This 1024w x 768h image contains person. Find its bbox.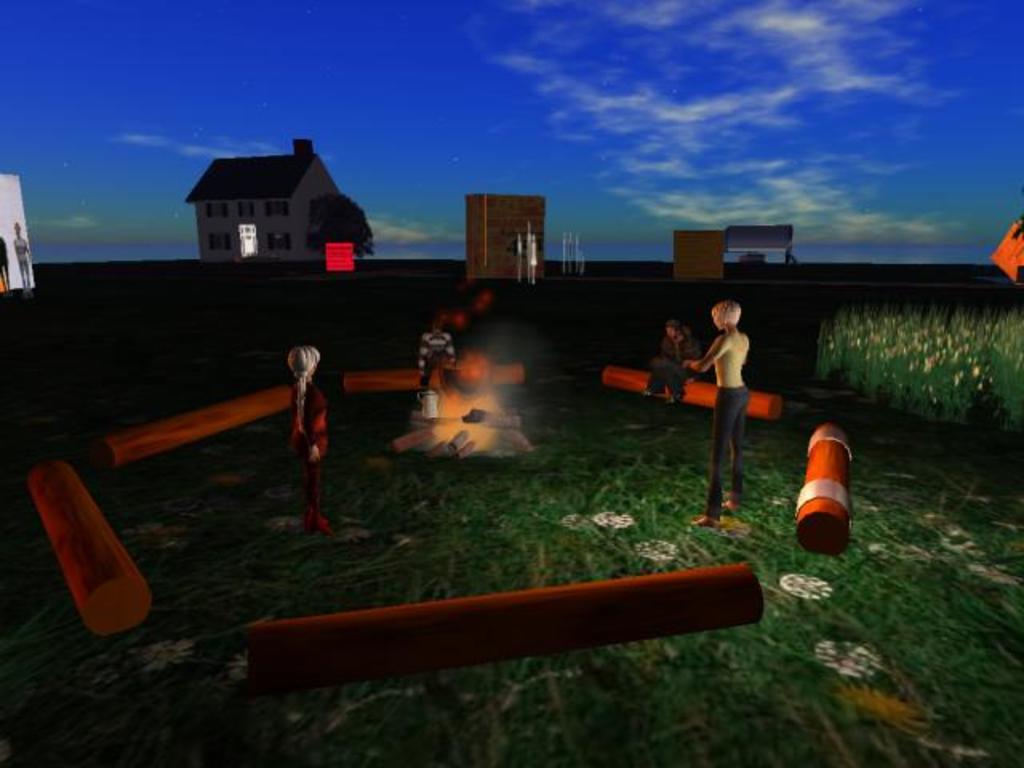
x1=291, y1=344, x2=326, y2=528.
